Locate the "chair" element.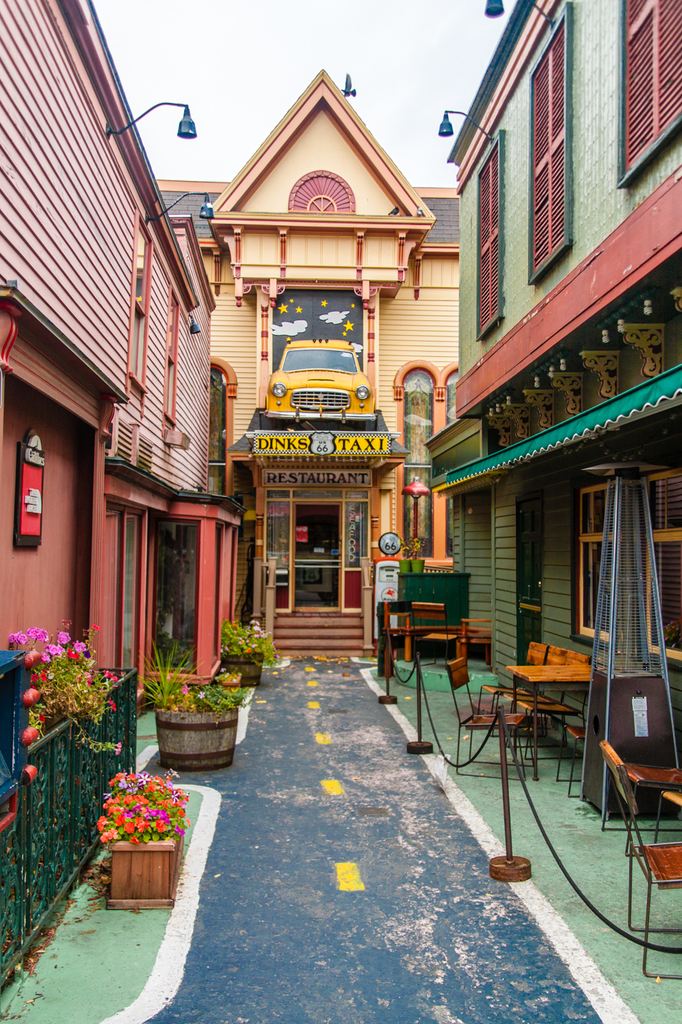
Element bbox: {"x1": 553, "y1": 720, "x2": 581, "y2": 796}.
